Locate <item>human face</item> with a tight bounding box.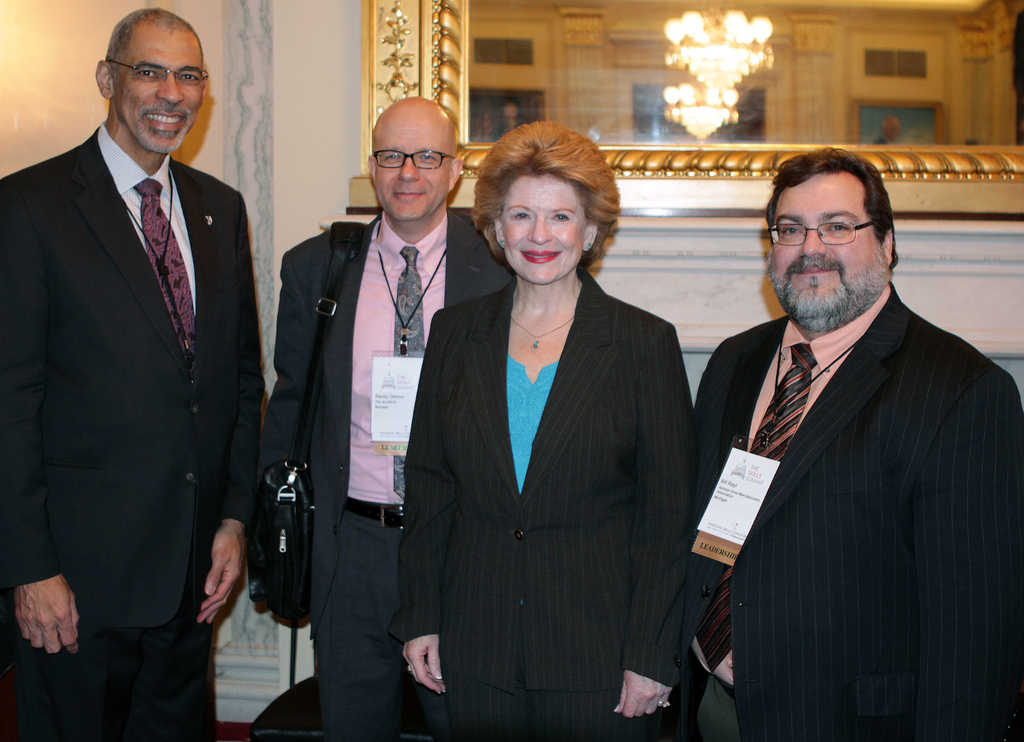
{"left": 113, "top": 22, "right": 205, "bottom": 155}.
